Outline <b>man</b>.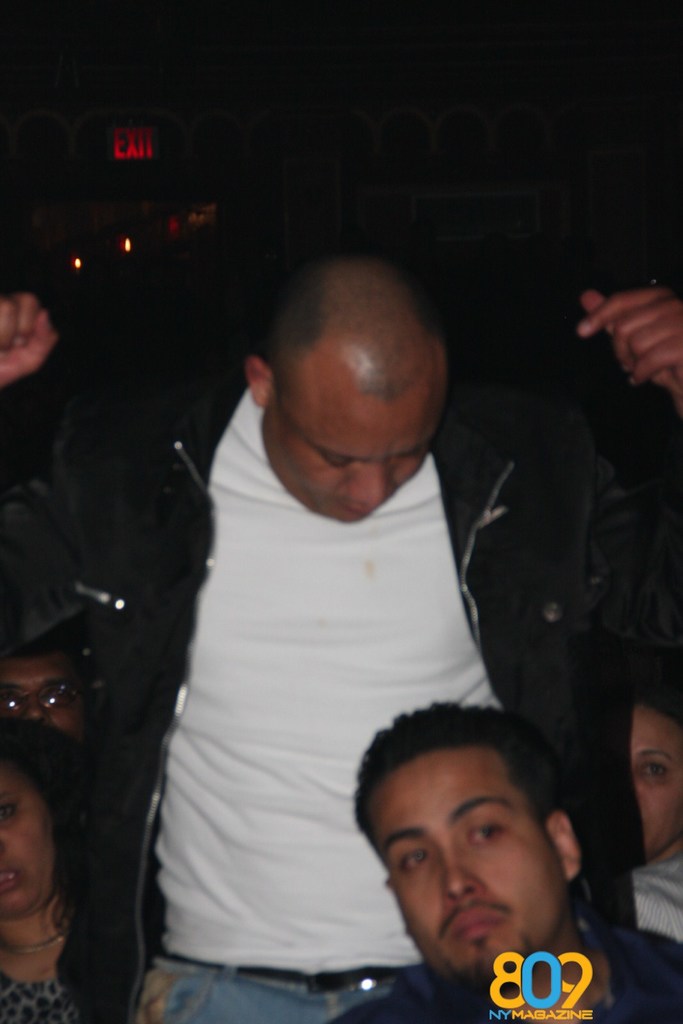
Outline: Rect(337, 698, 682, 1023).
